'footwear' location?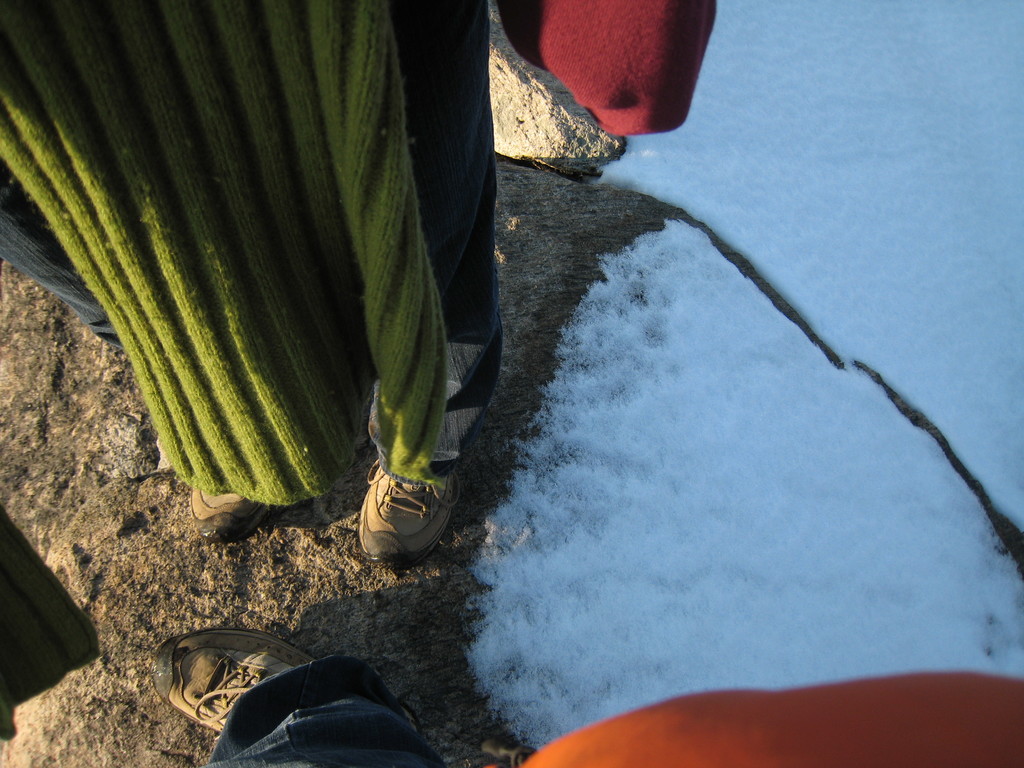
pyautogui.locateOnScreen(148, 632, 316, 735)
